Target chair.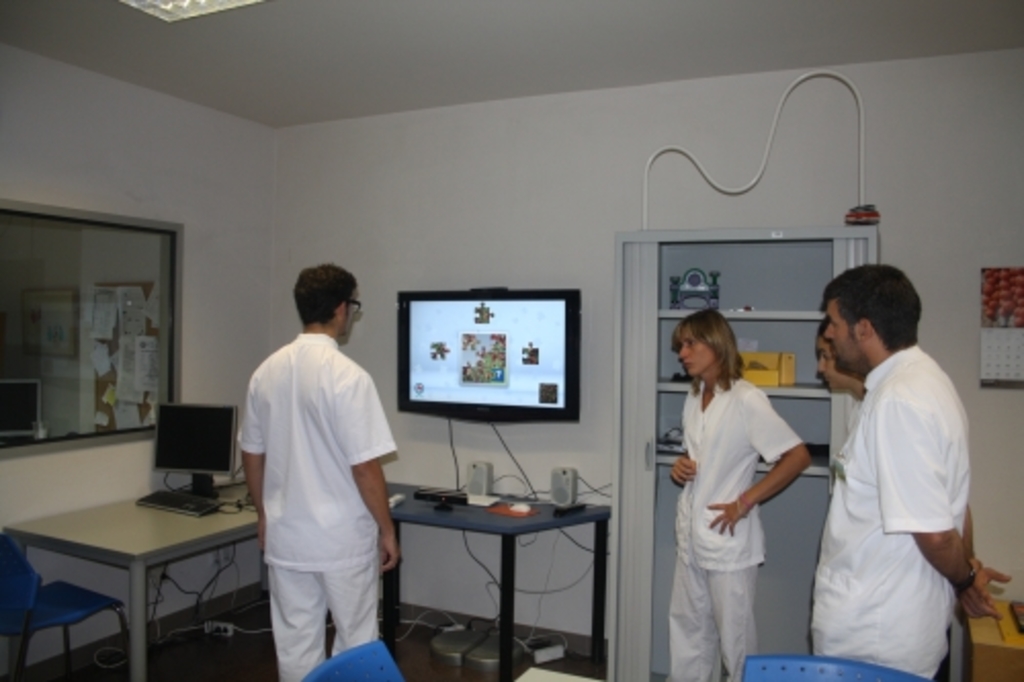
Target region: x1=739, y1=653, x2=932, y2=680.
